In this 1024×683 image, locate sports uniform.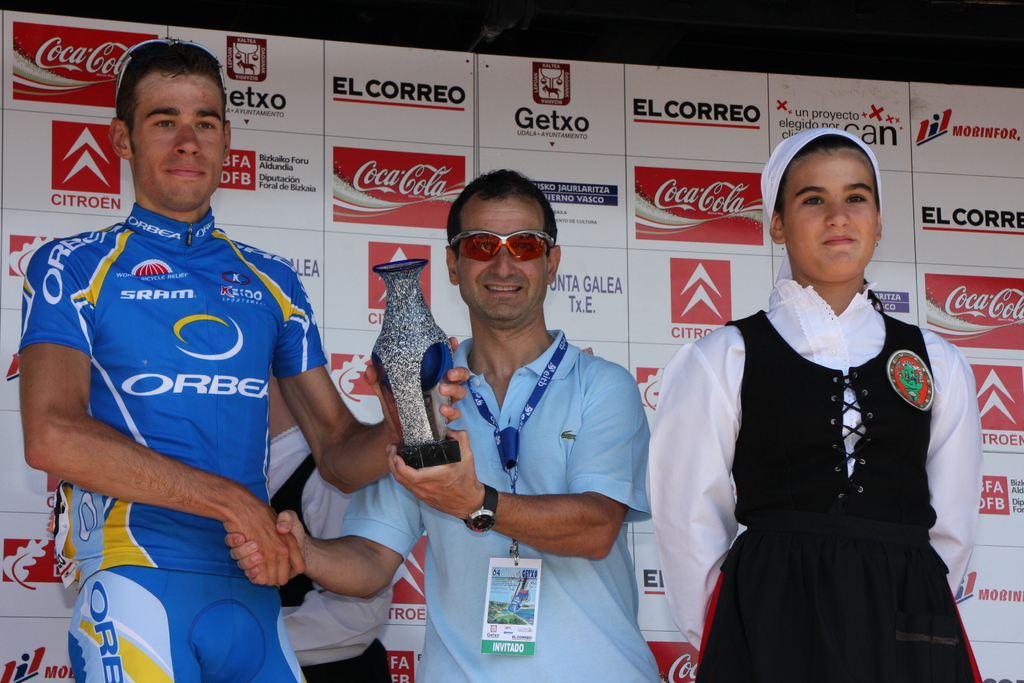
Bounding box: region(12, 195, 334, 682).
